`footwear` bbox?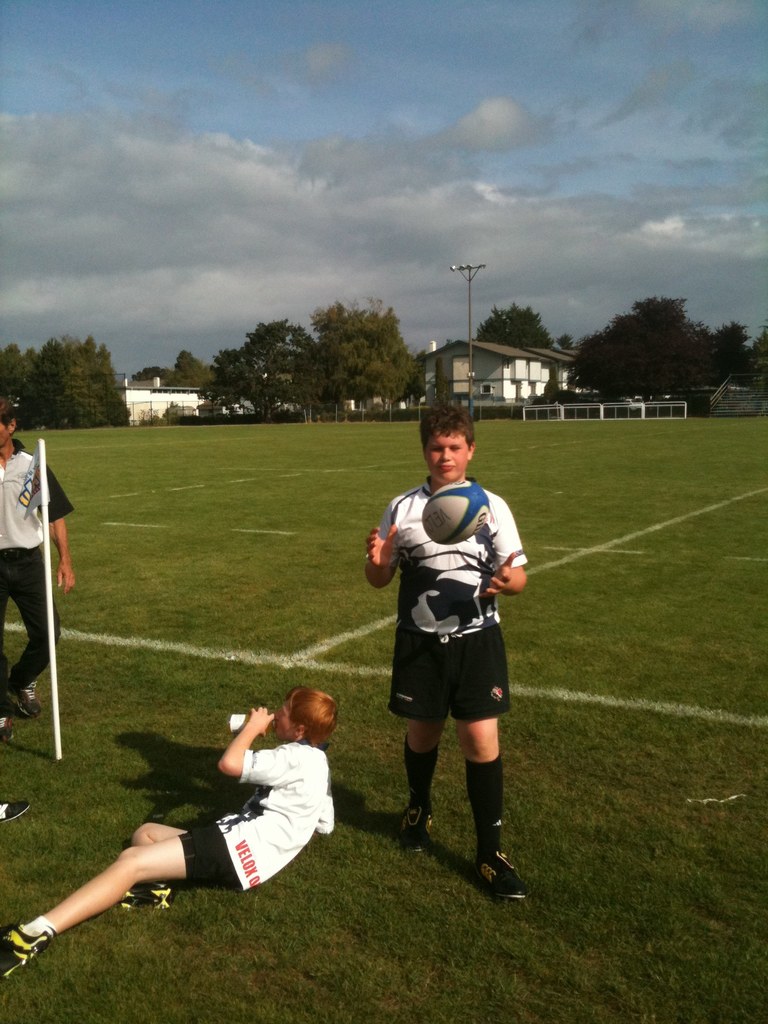
rect(0, 716, 21, 746)
